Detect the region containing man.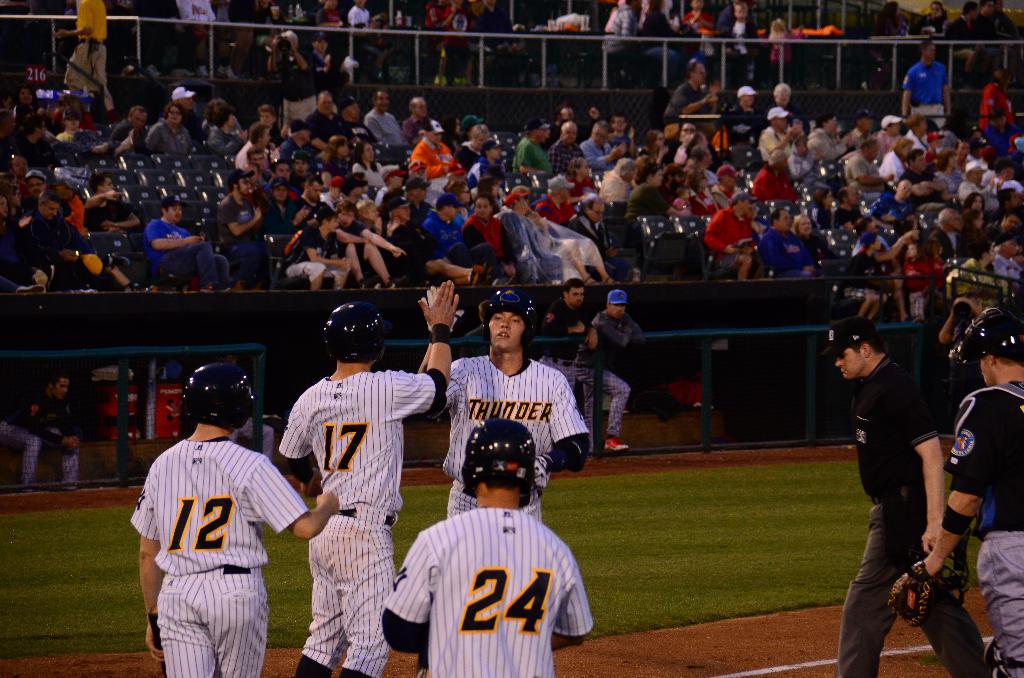
bbox=(4, 115, 59, 170).
